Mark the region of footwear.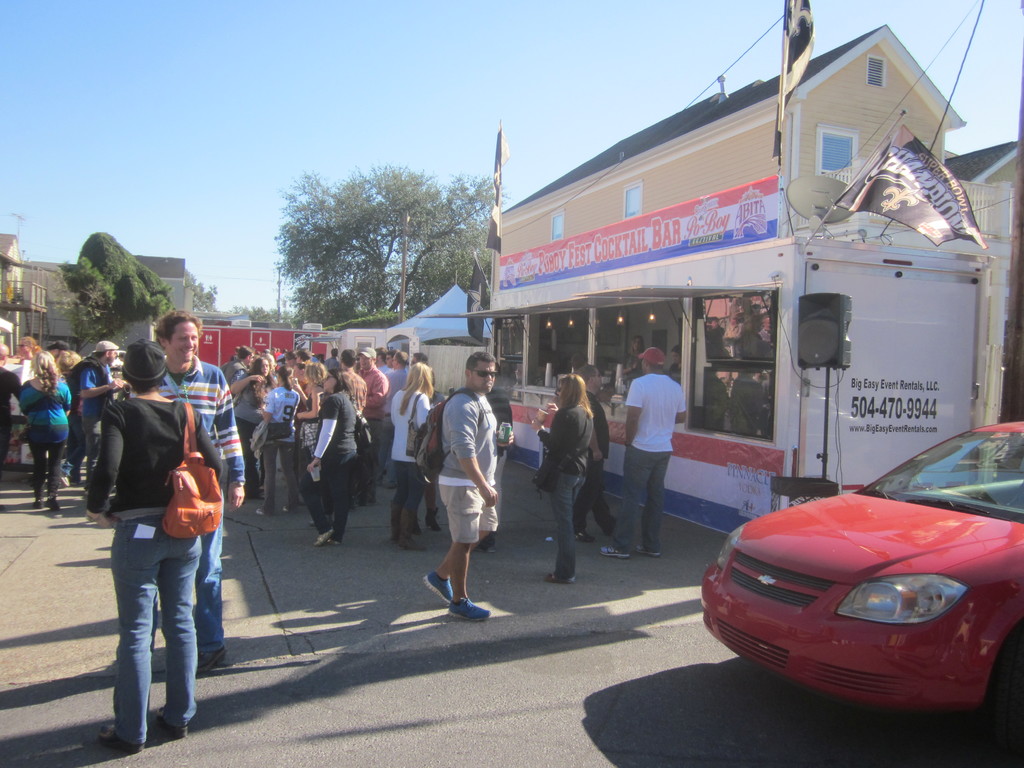
Region: left=428, top=508, right=438, bottom=534.
